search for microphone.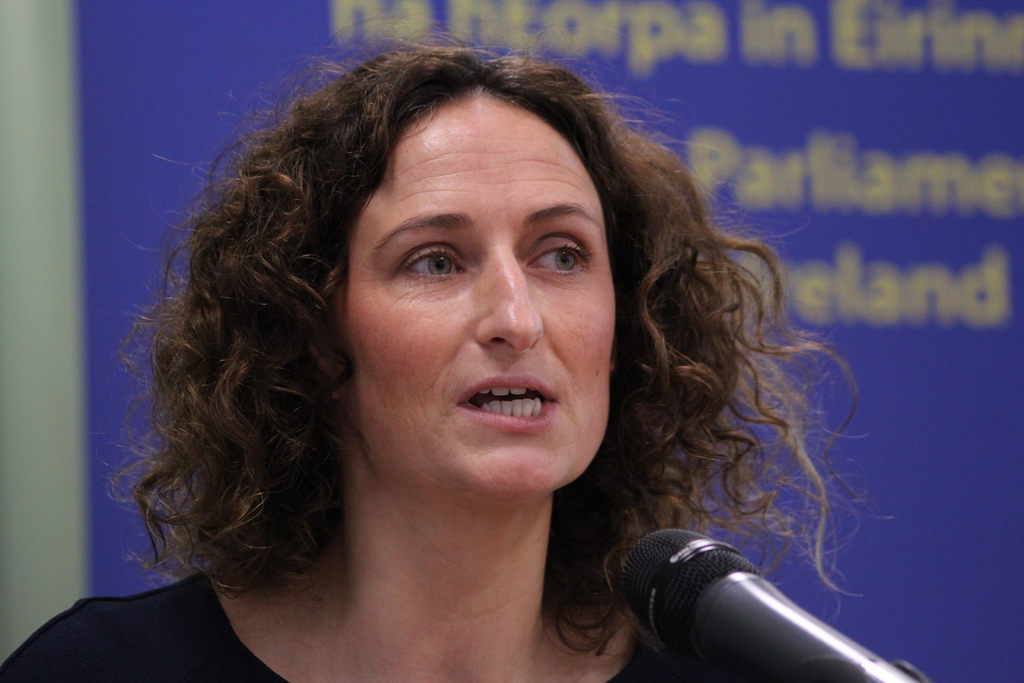
Found at bbox(601, 519, 862, 664).
